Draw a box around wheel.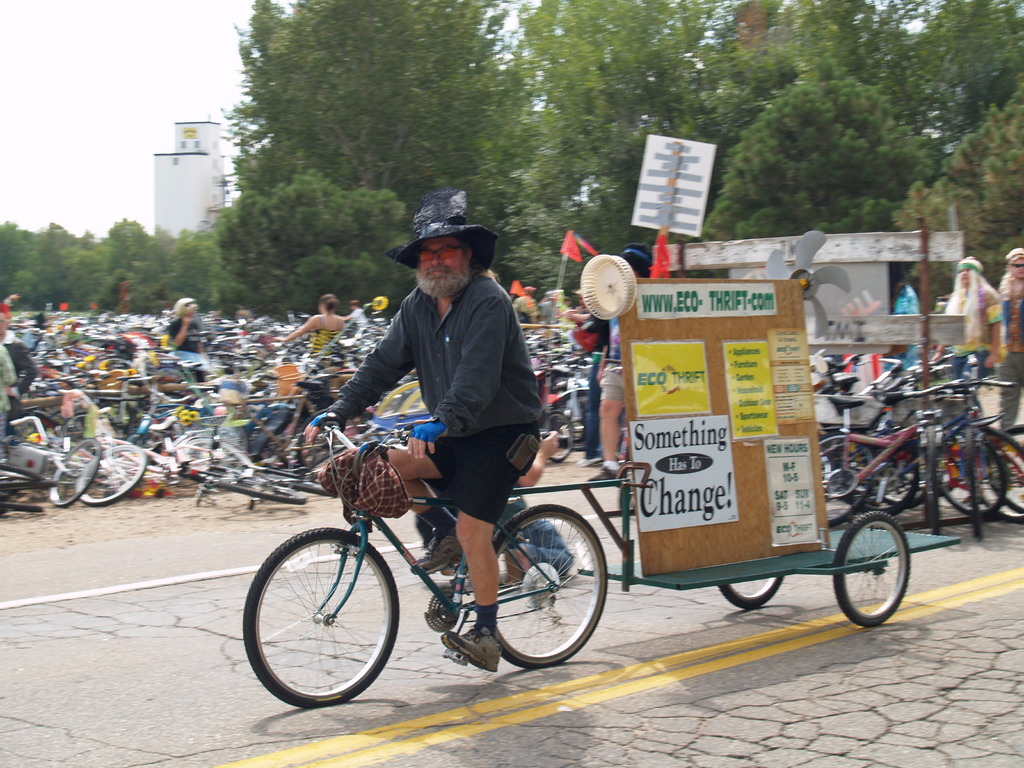
x1=1 y1=501 x2=44 y2=511.
